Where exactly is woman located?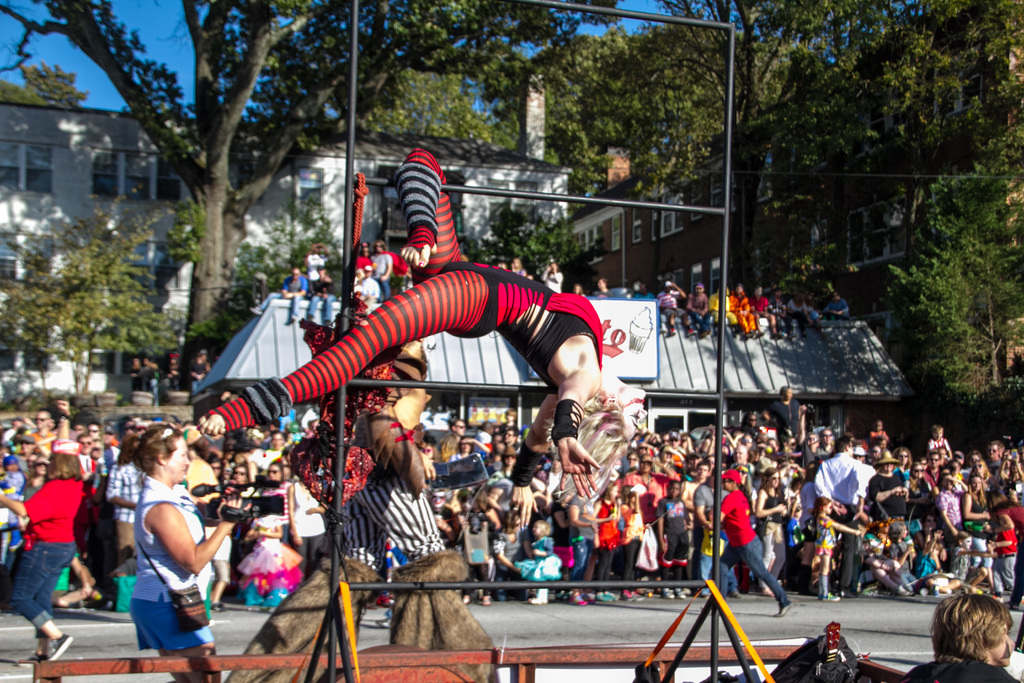
Its bounding box is (left=195, top=144, right=637, bottom=506).
